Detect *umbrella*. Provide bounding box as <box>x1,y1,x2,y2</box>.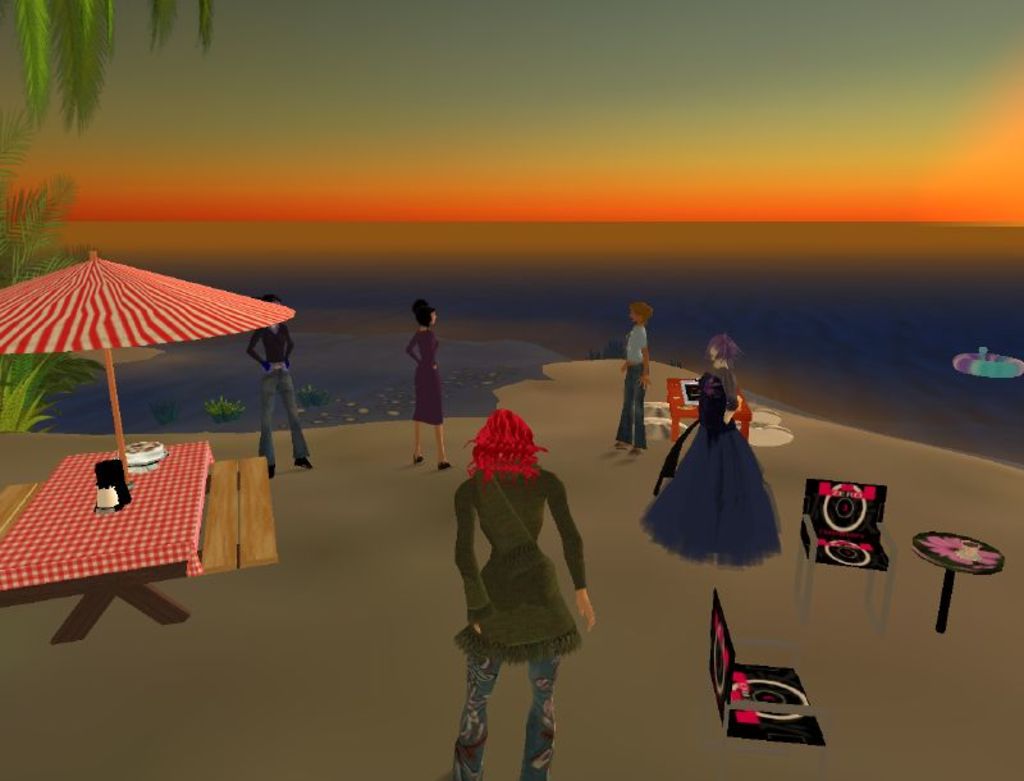
<box>0,248,298,484</box>.
